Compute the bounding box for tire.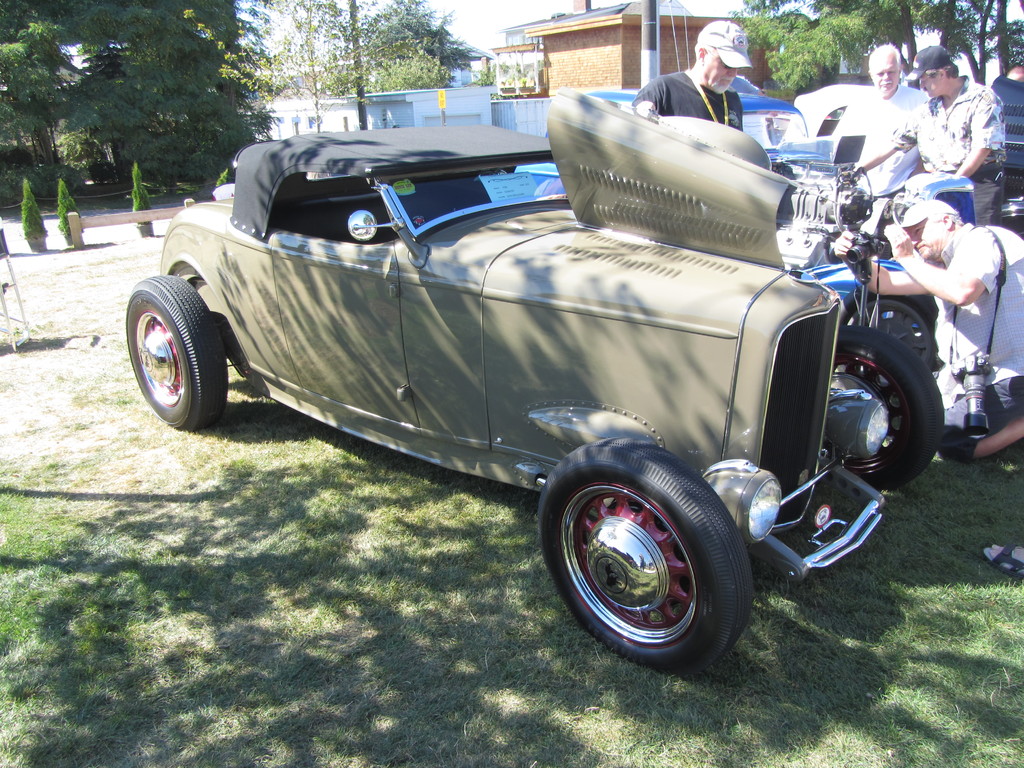
<bbox>838, 294, 941, 396</bbox>.
